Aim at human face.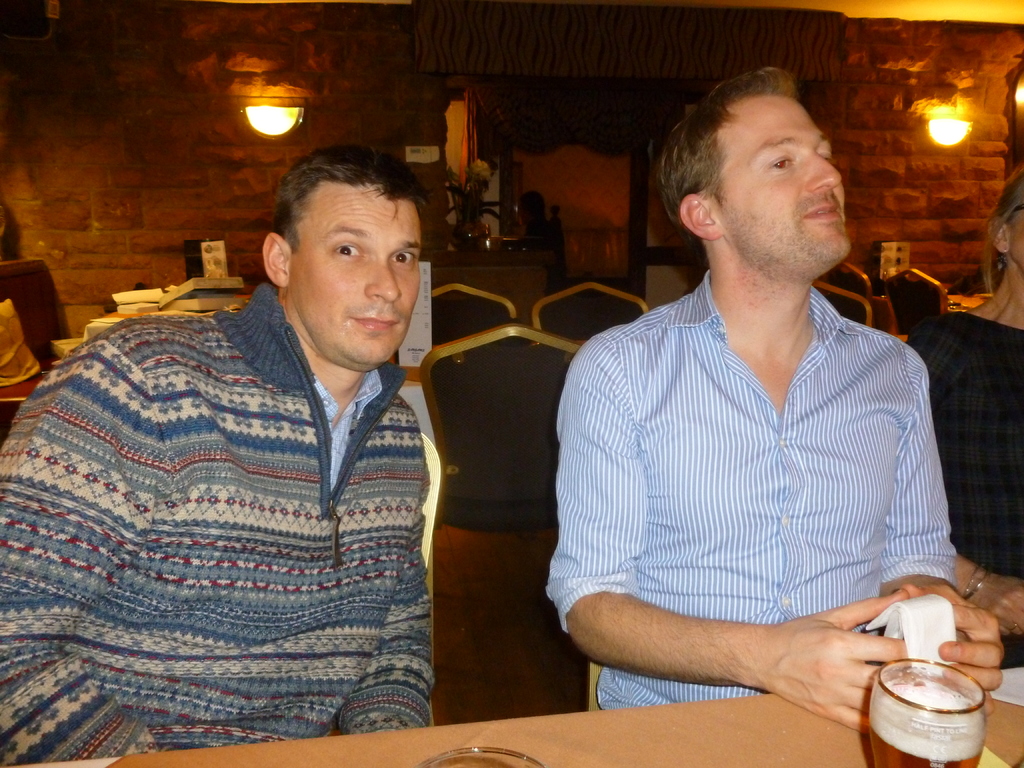
Aimed at {"x1": 1012, "y1": 215, "x2": 1023, "y2": 269}.
